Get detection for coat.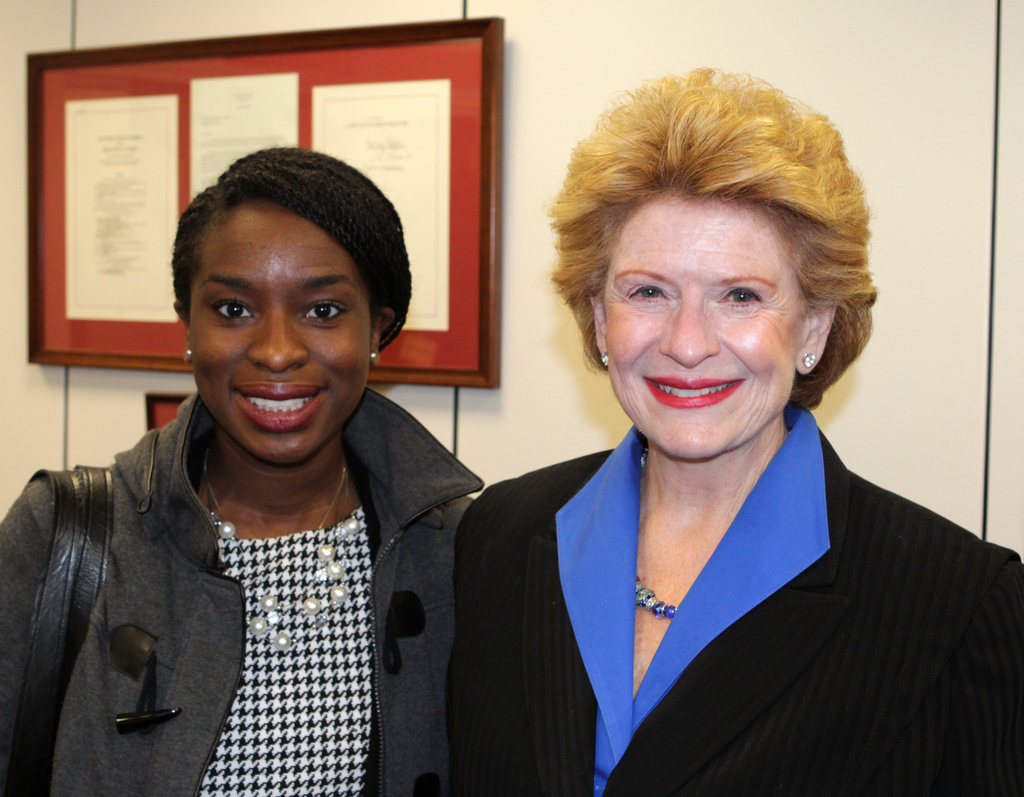
Detection: detection(0, 376, 476, 796).
